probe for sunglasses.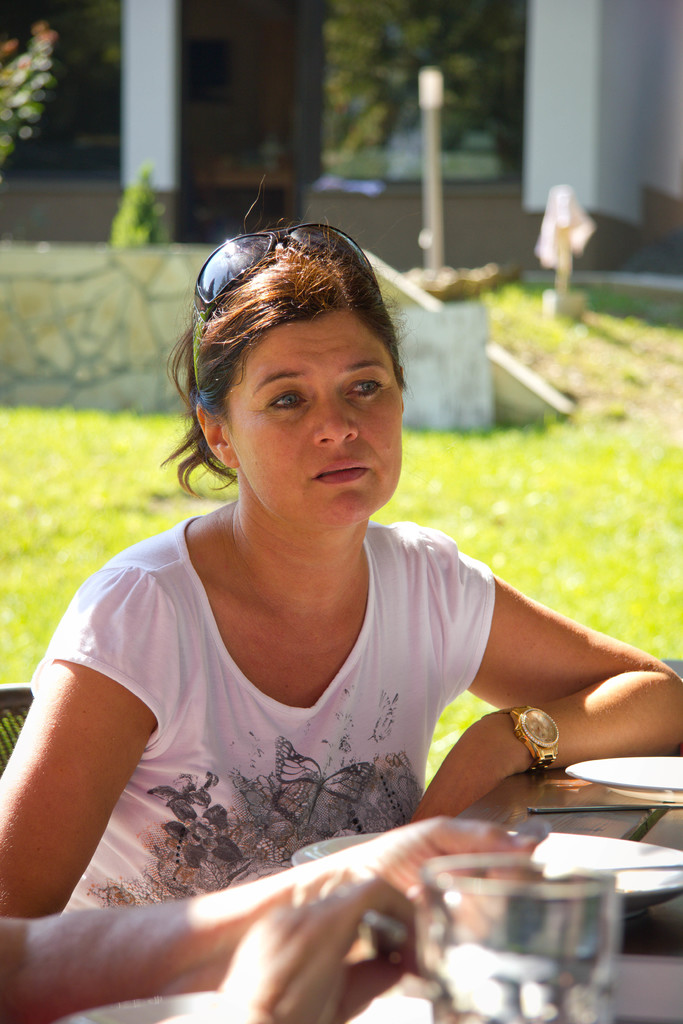
Probe result: {"left": 193, "top": 223, "right": 379, "bottom": 392}.
